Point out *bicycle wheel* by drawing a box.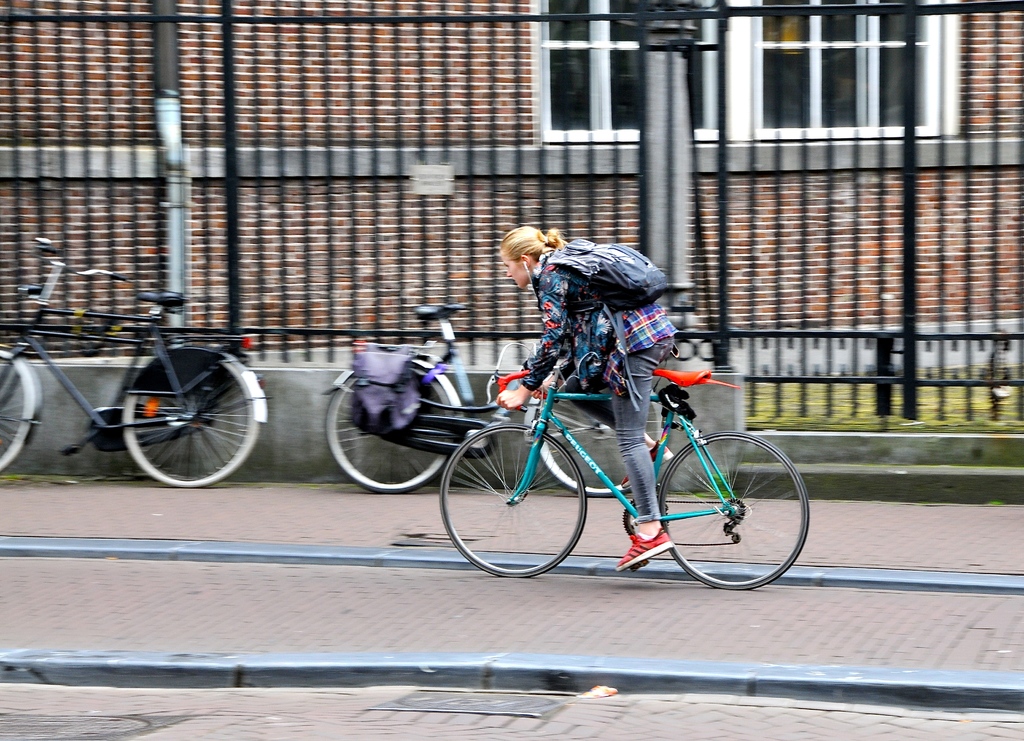
<region>430, 418, 590, 586</region>.
